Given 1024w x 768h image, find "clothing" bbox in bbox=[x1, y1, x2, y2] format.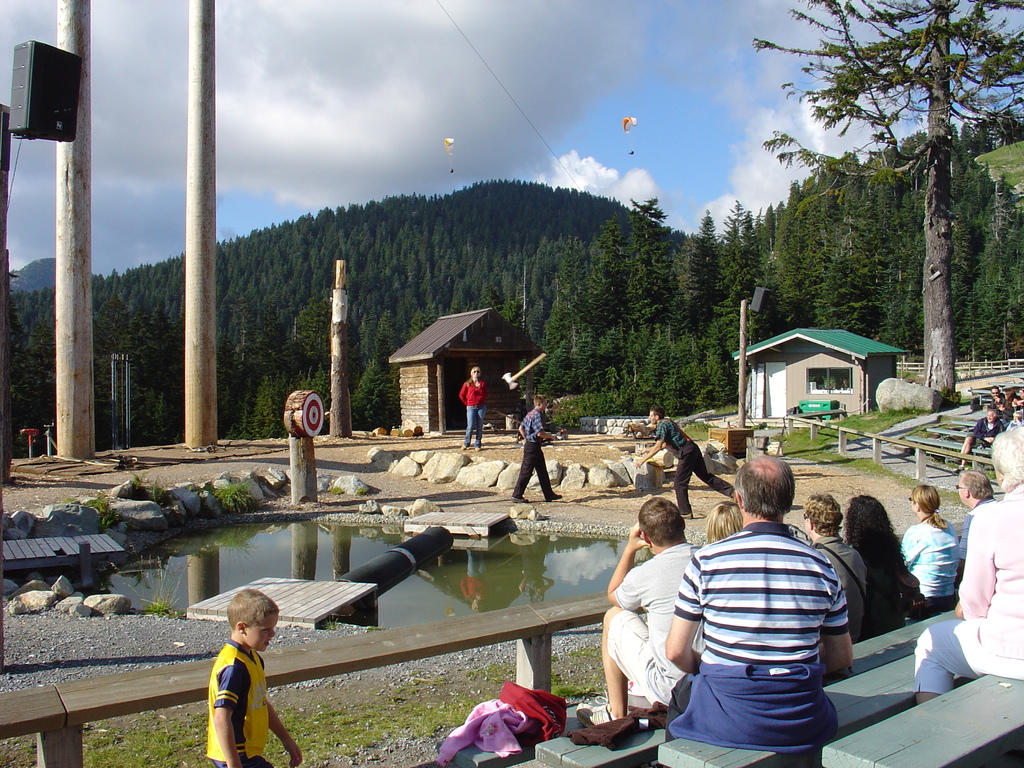
bbox=[908, 483, 1023, 693].
